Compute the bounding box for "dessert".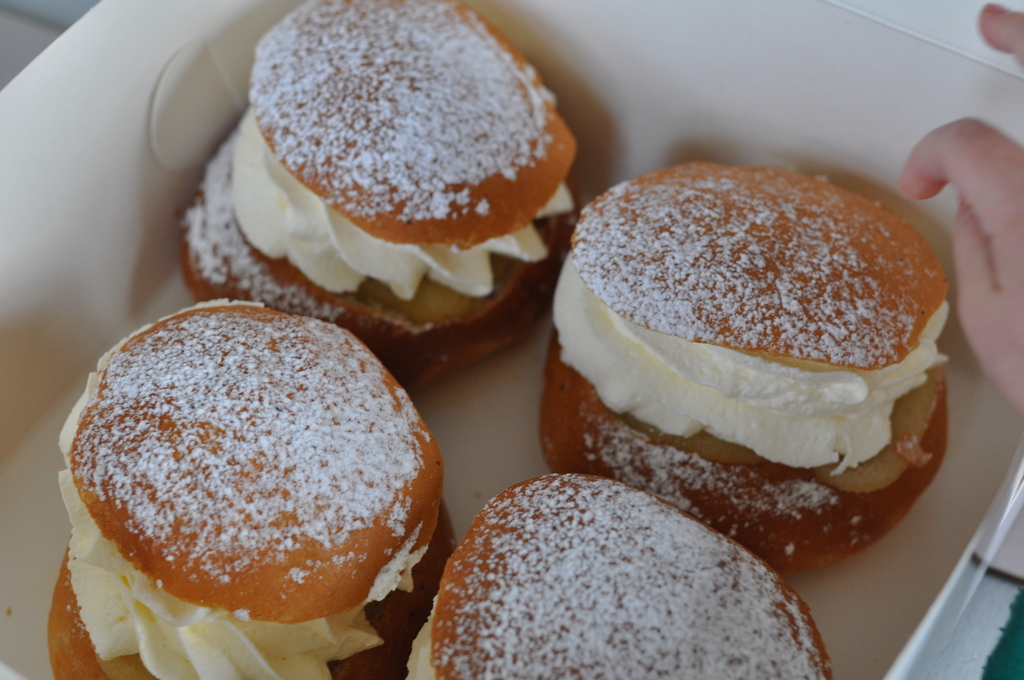
Rect(408, 470, 834, 679).
